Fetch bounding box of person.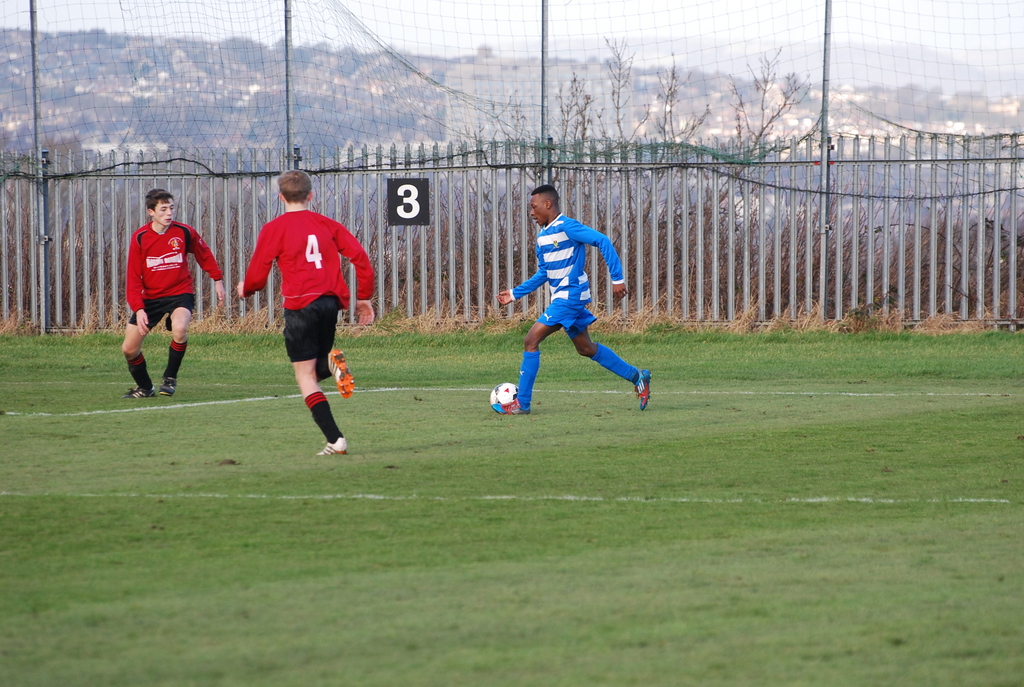
Bbox: x1=494 y1=184 x2=650 y2=415.
